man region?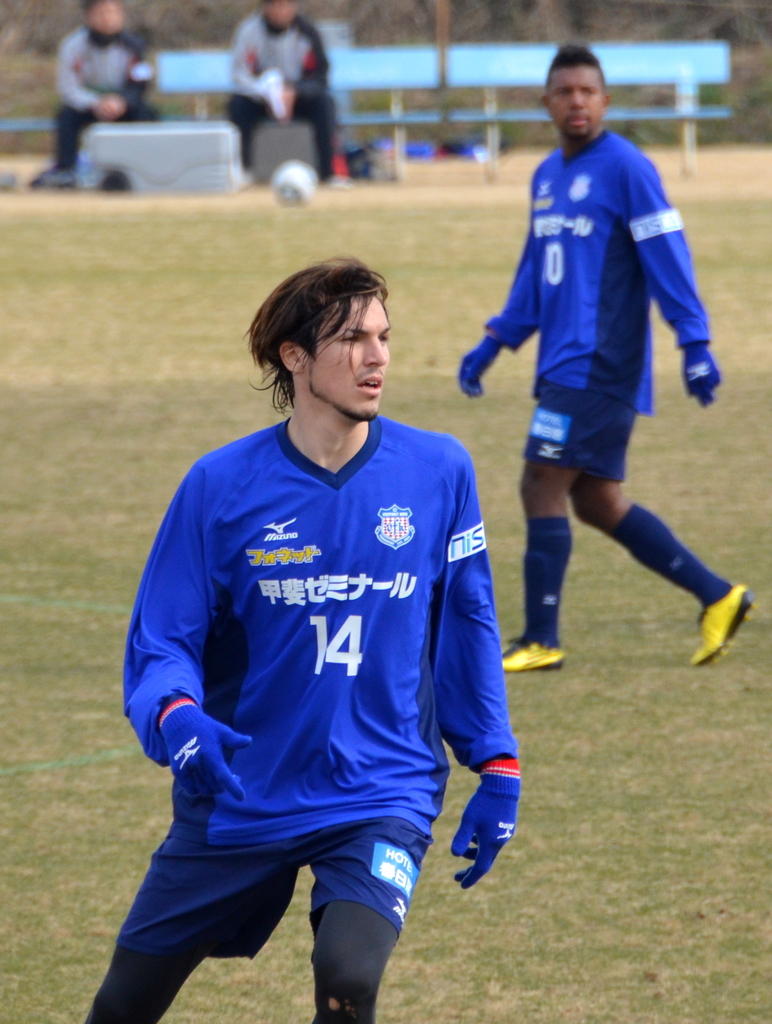
(left=86, top=253, right=520, bottom=1023)
